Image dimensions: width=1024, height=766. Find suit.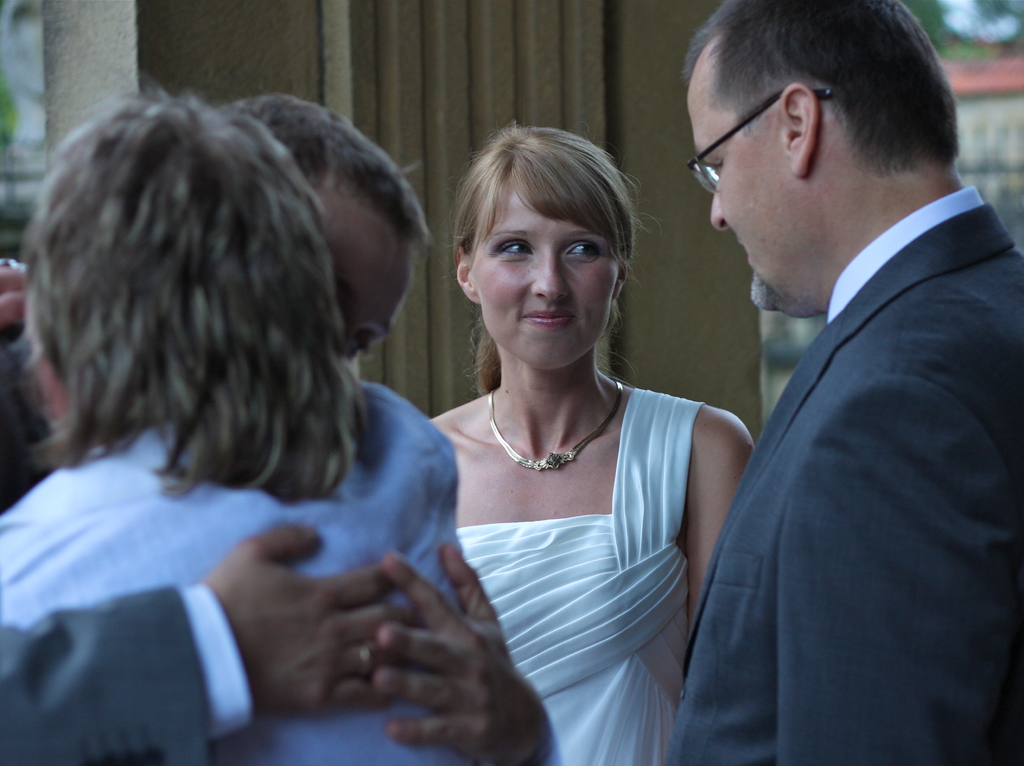
select_region(0, 581, 255, 765).
